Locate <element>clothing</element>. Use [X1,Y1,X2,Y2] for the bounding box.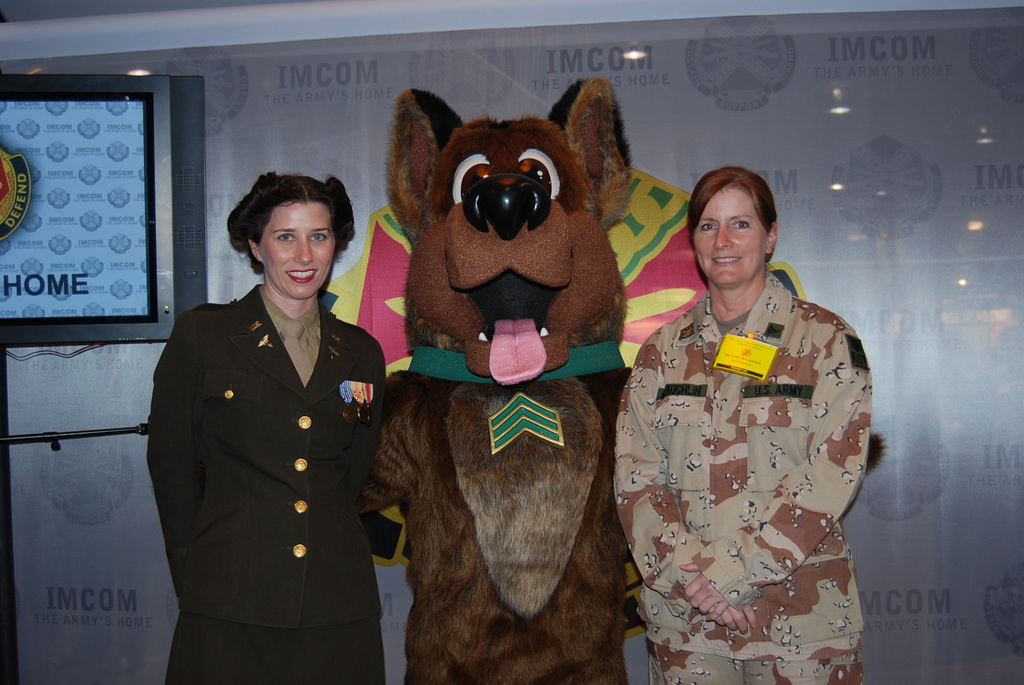
[148,283,384,684].
